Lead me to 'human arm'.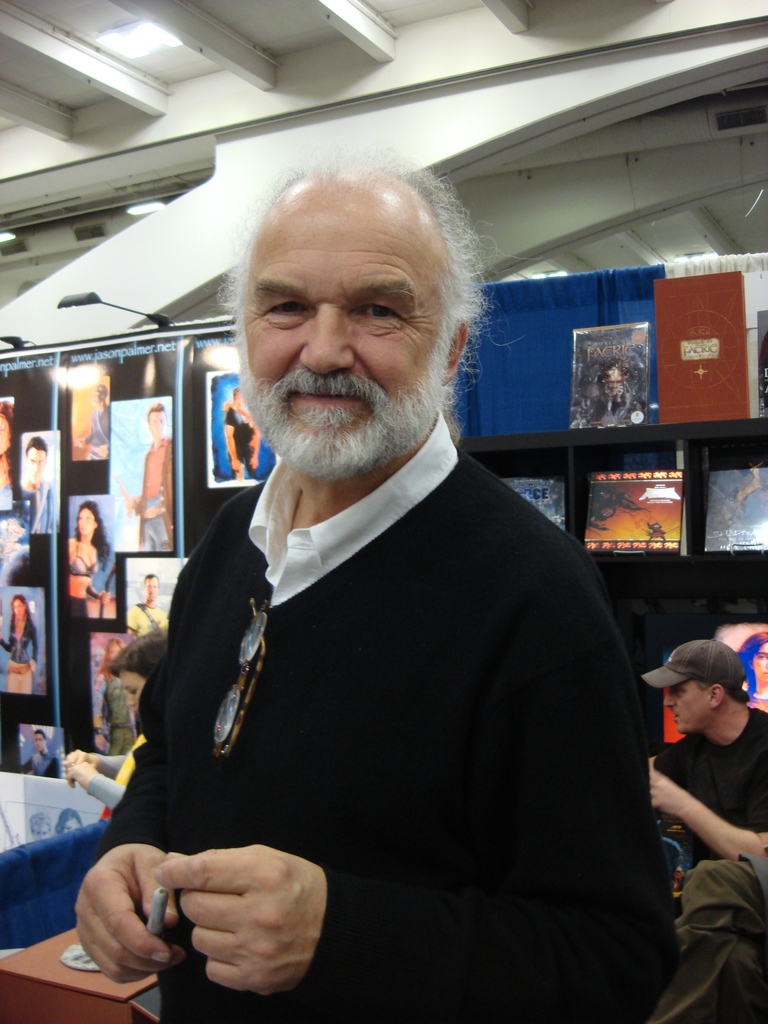
Lead to BBox(67, 744, 131, 784).
